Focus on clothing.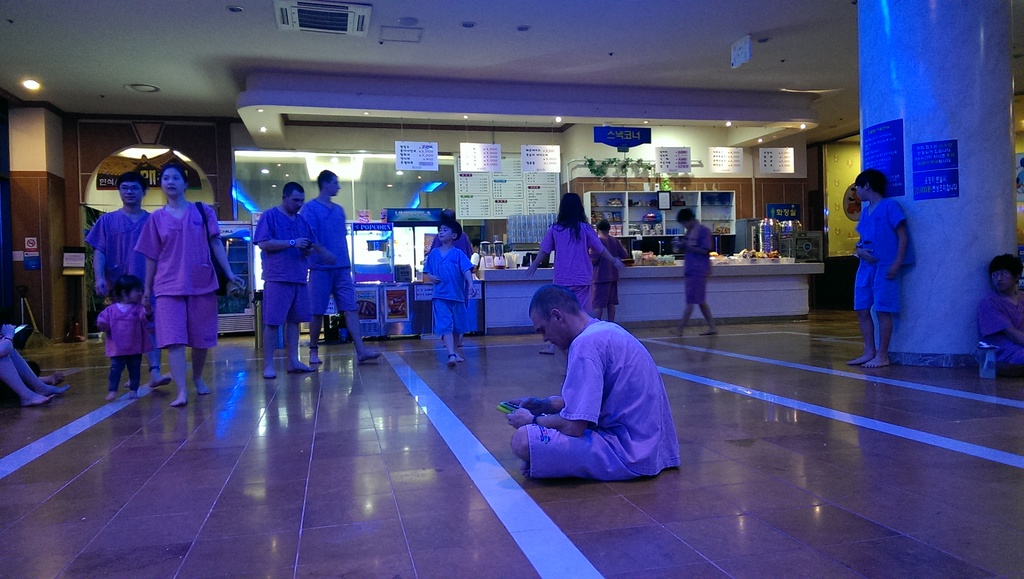
Focused at left=420, top=247, right=472, bottom=331.
